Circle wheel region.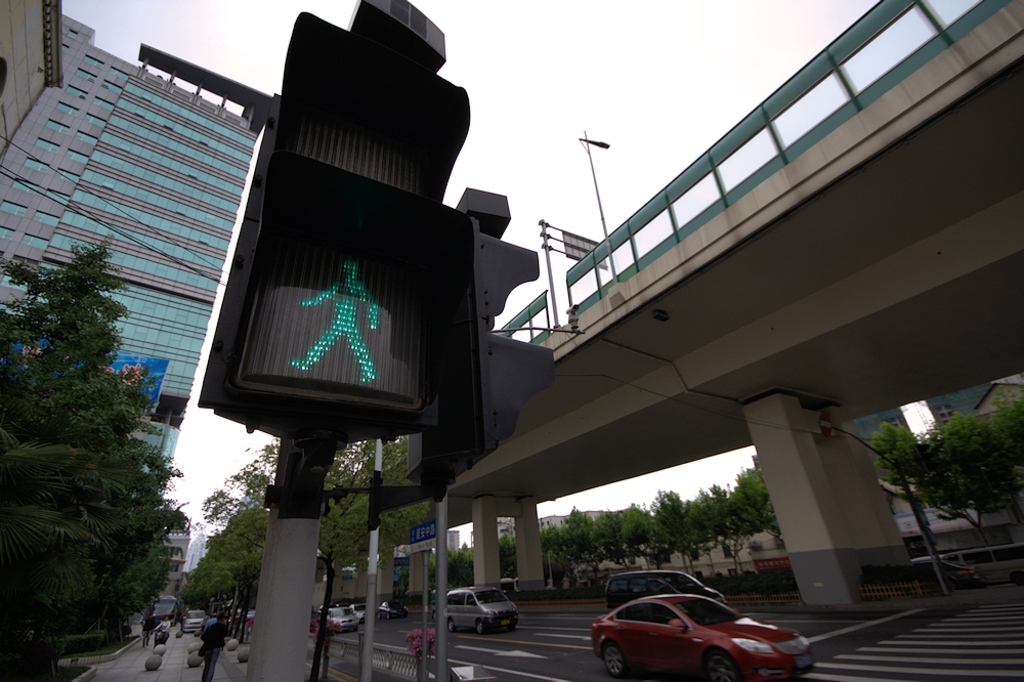
Region: box(446, 622, 453, 630).
